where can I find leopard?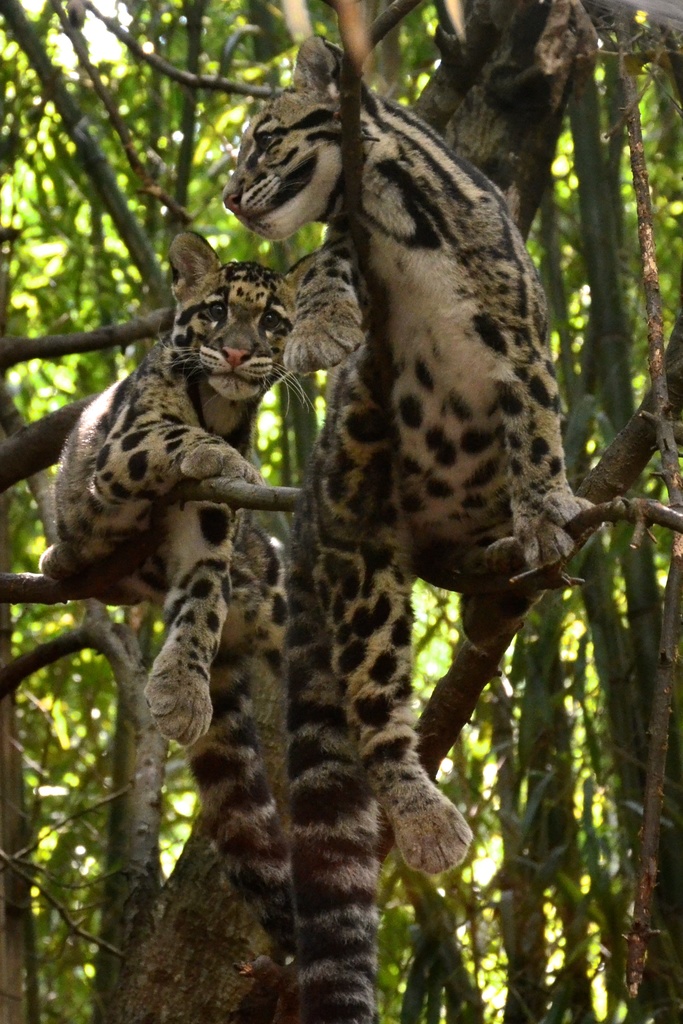
You can find it at Rect(217, 30, 590, 1017).
